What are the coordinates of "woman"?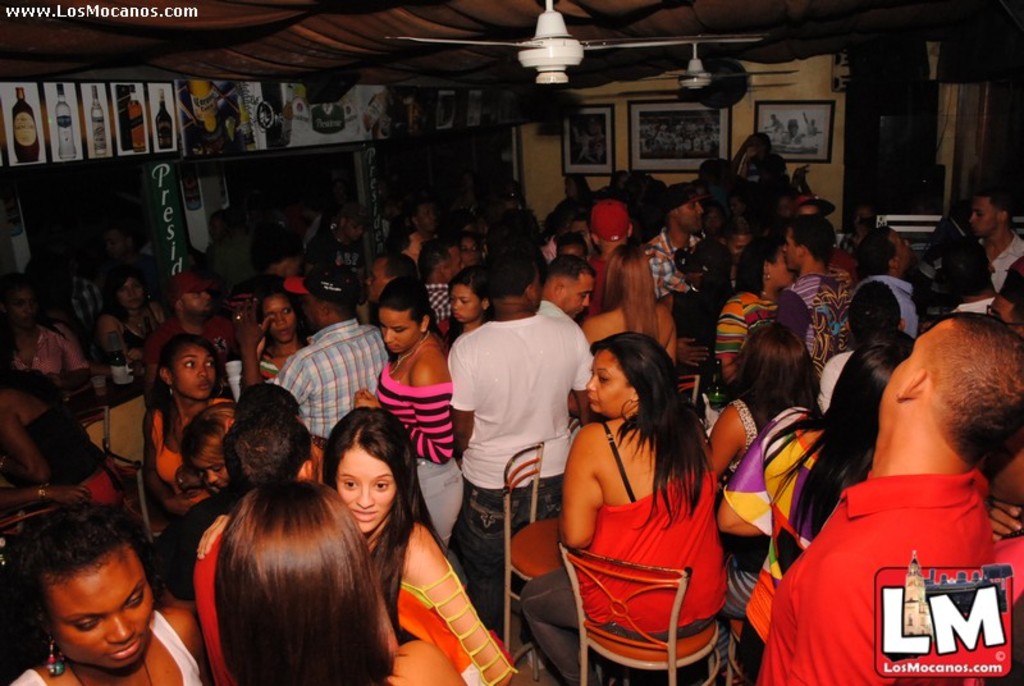
703,323,815,503.
